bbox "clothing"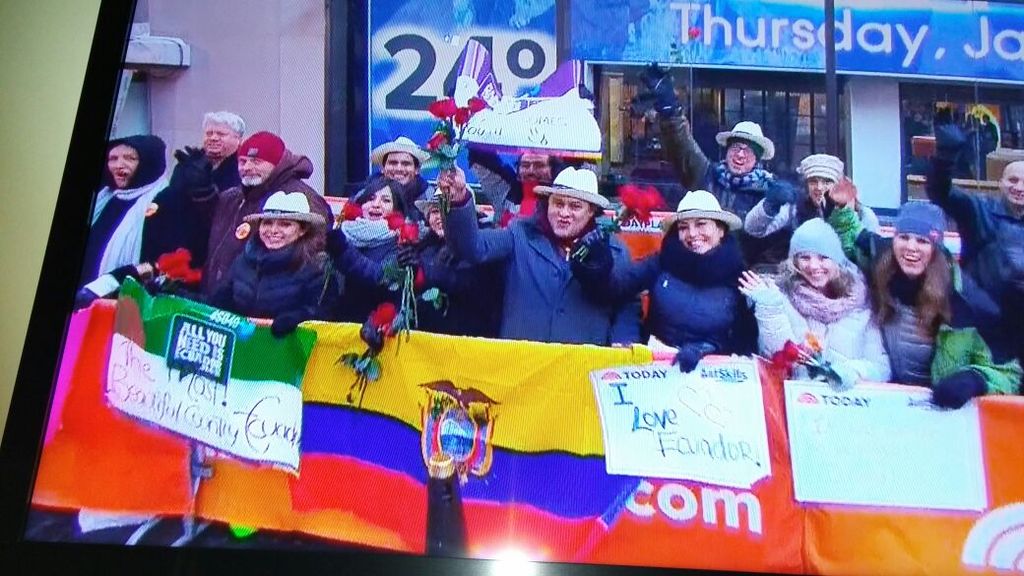
bbox=[187, 155, 351, 283]
